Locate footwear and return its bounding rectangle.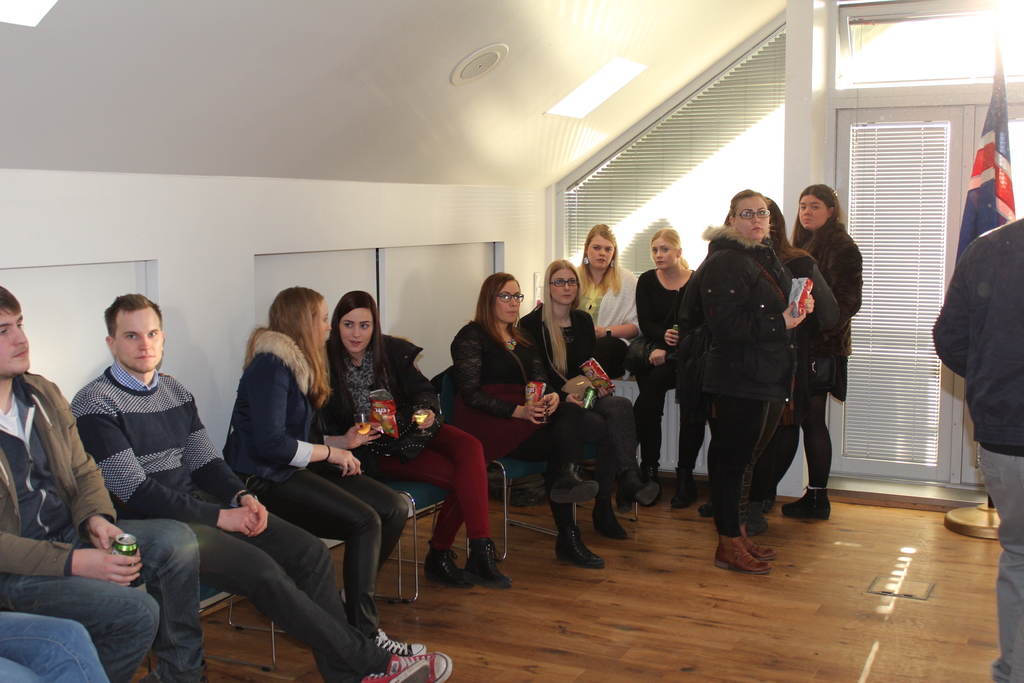
select_region(698, 502, 716, 516).
